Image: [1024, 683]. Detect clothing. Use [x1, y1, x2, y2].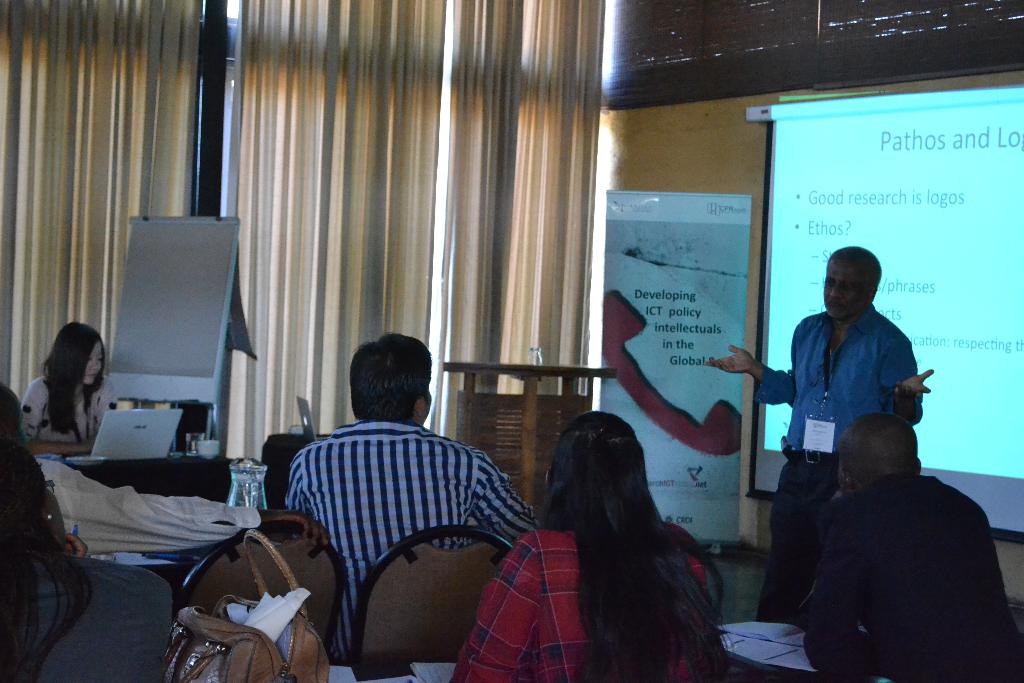
[455, 527, 707, 682].
